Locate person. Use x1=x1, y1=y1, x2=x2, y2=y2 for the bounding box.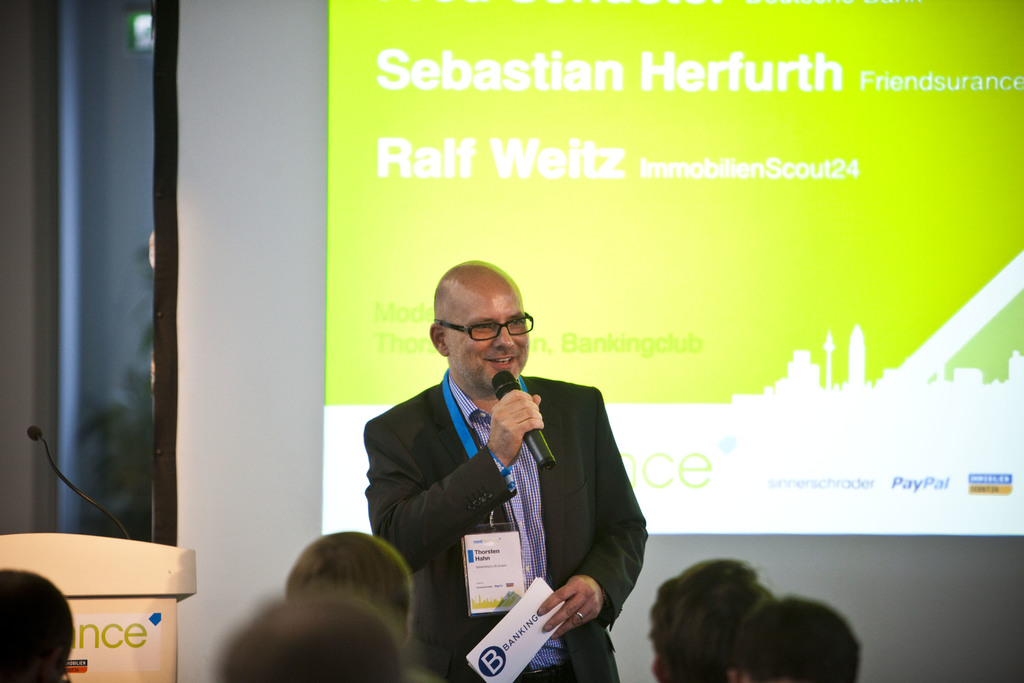
x1=221, y1=596, x2=397, y2=682.
